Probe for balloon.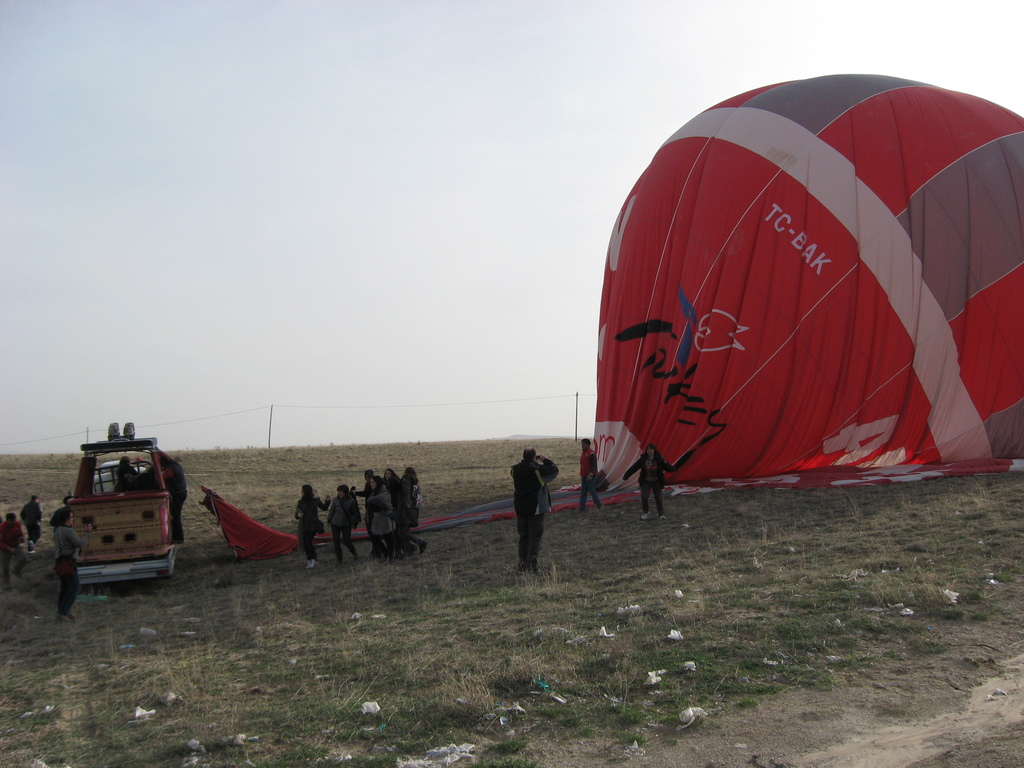
Probe result: <region>200, 69, 1023, 564</region>.
